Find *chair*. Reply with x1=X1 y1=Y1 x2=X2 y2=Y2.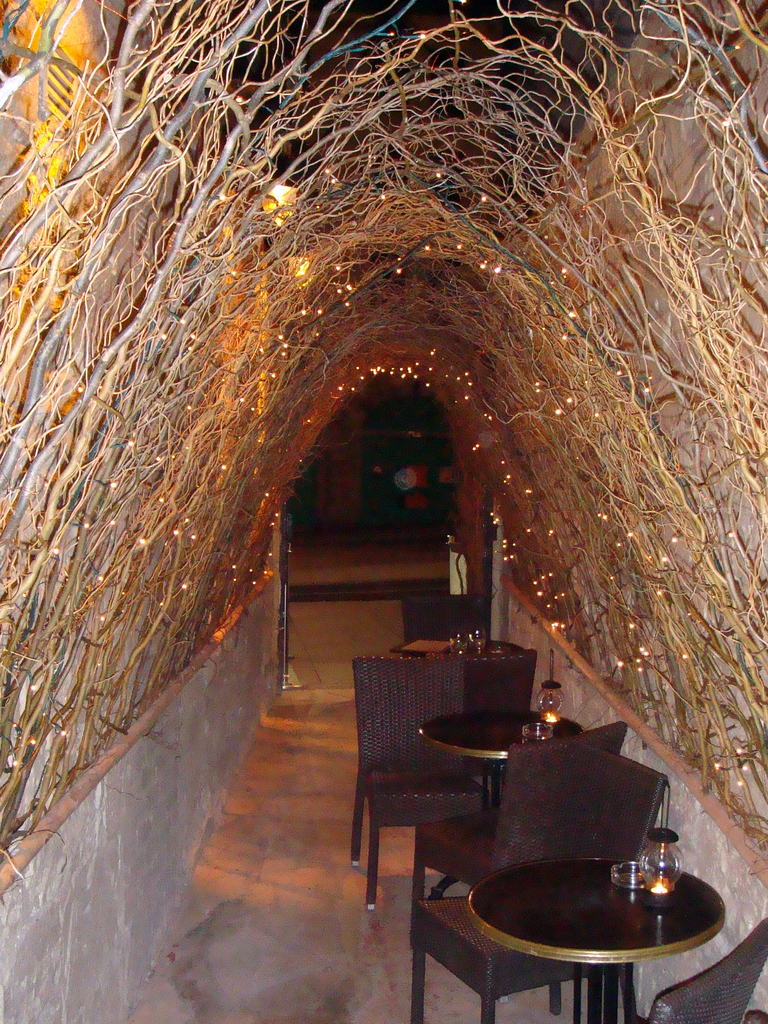
x1=353 y1=655 x2=497 y2=913.
